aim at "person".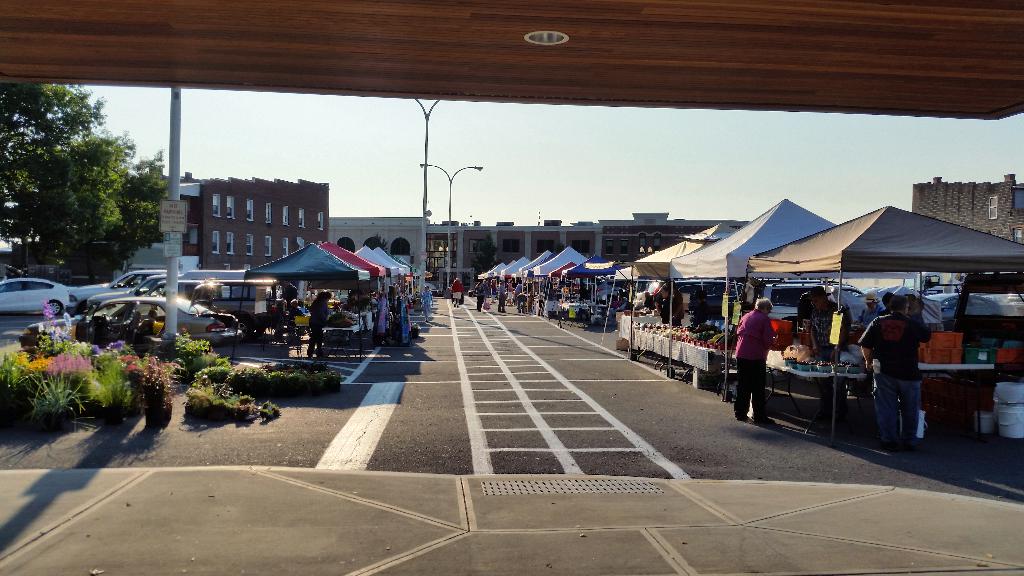
Aimed at (862, 287, 922, 433).
